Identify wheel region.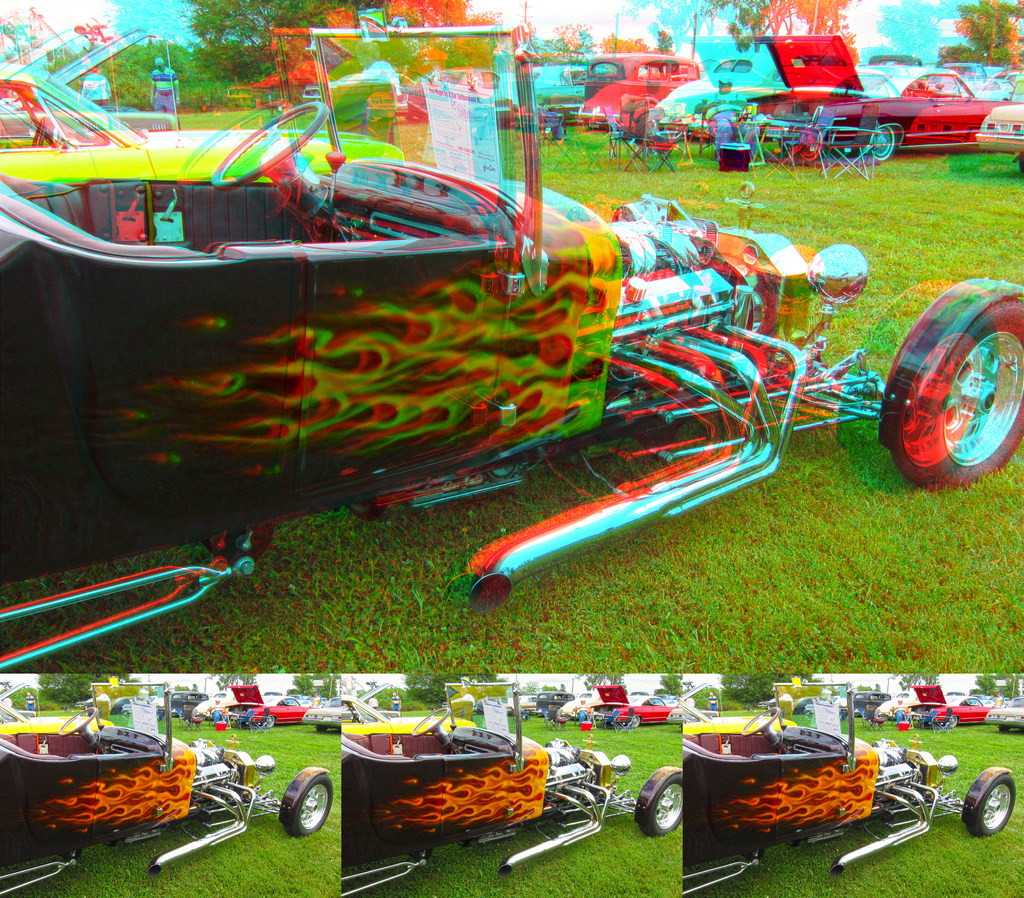
Region: {"left": 56, "top": 701, "right": 99, "bottom": 737}.
